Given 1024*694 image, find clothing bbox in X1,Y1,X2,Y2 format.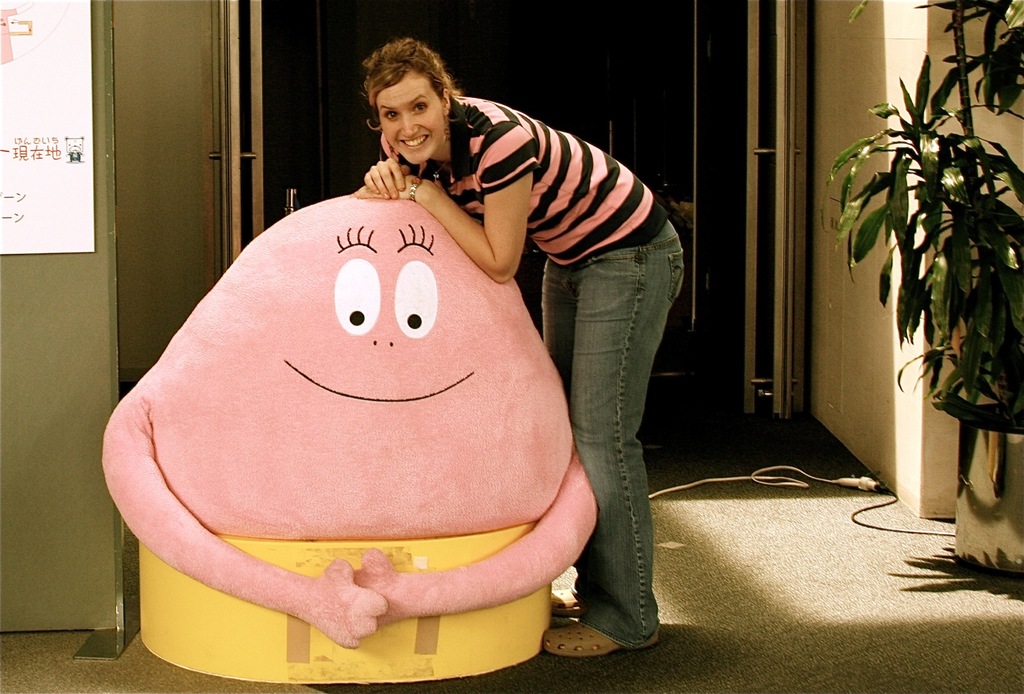
394,94,667,275.
